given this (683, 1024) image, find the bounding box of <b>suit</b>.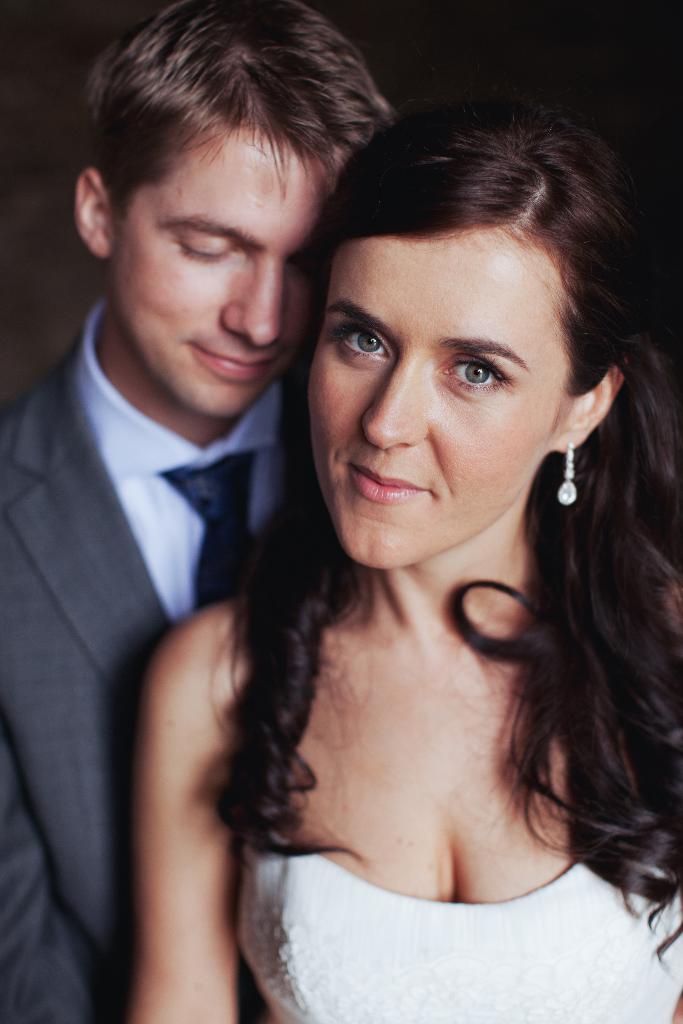
0 295 315 1023.
